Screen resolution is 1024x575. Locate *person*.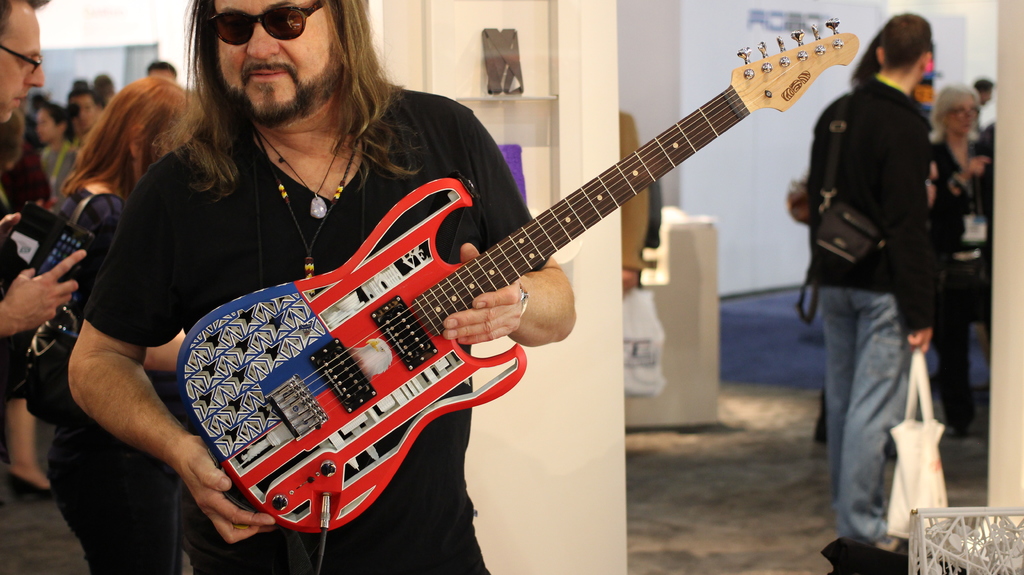
pyautogui.locateOnScreen(0, 0, 81, 362).
